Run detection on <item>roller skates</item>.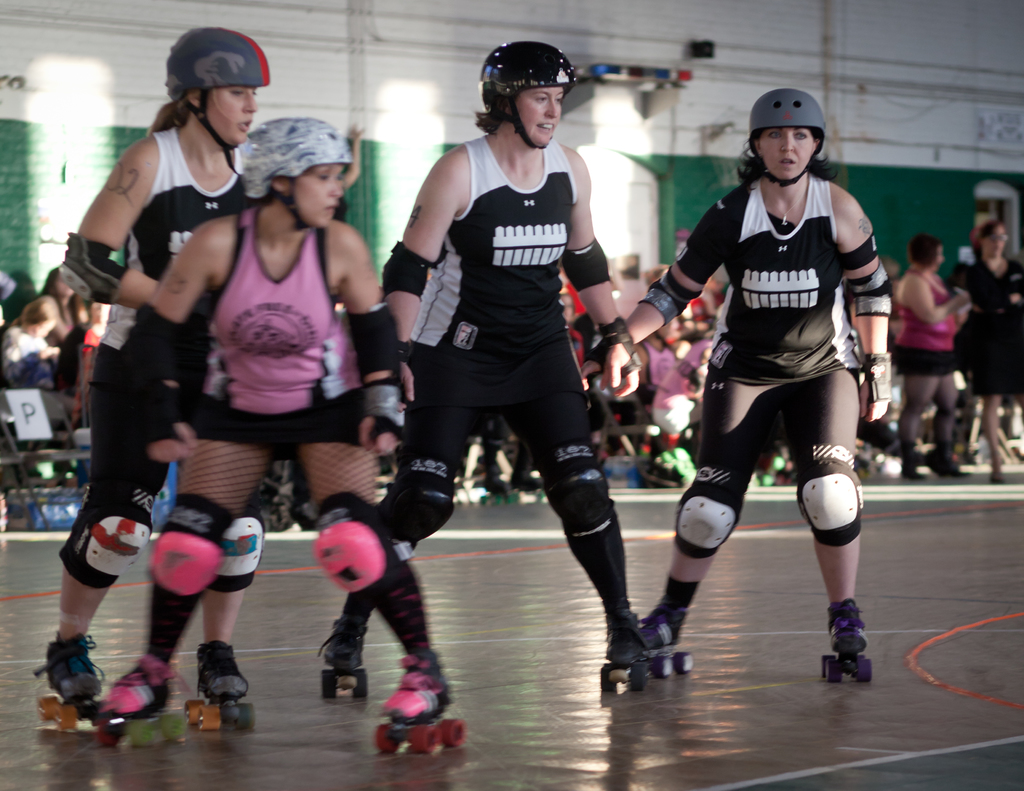
Result: detection(509, 469, 550, 504).
